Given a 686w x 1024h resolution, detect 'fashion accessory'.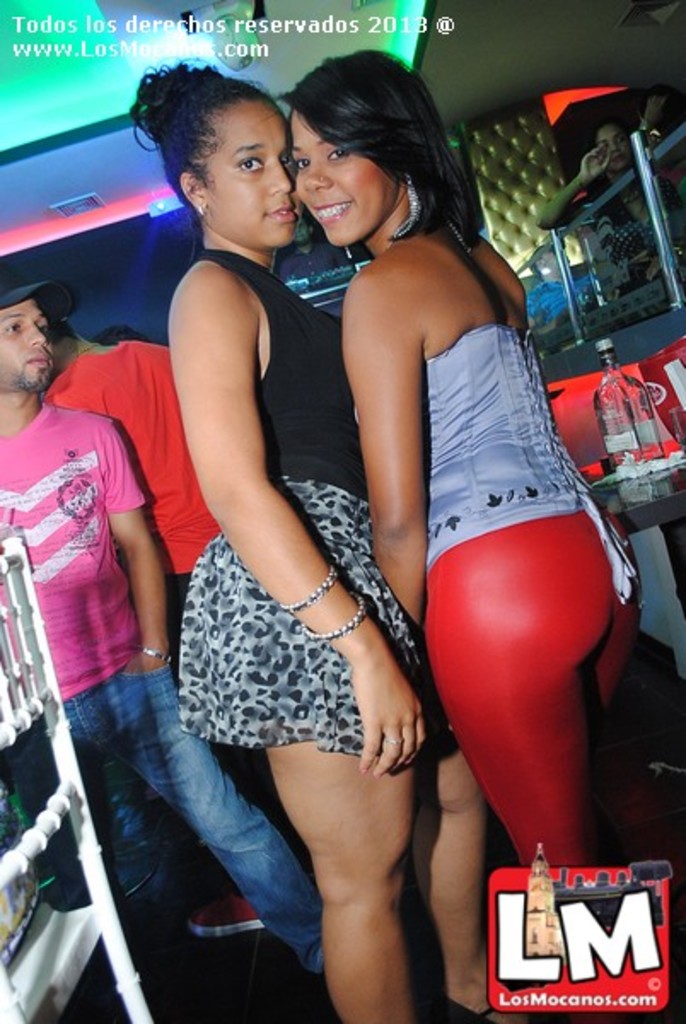
locate(384, 172, 428, 244).
